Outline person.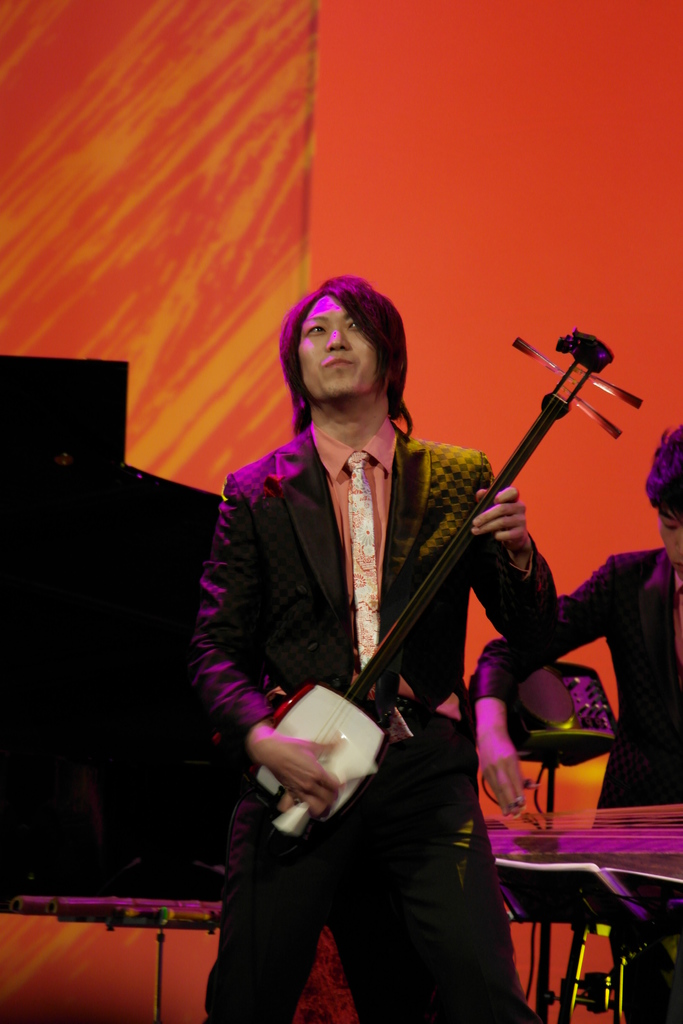
Outline: detection(263, 298, 605, 1023).
